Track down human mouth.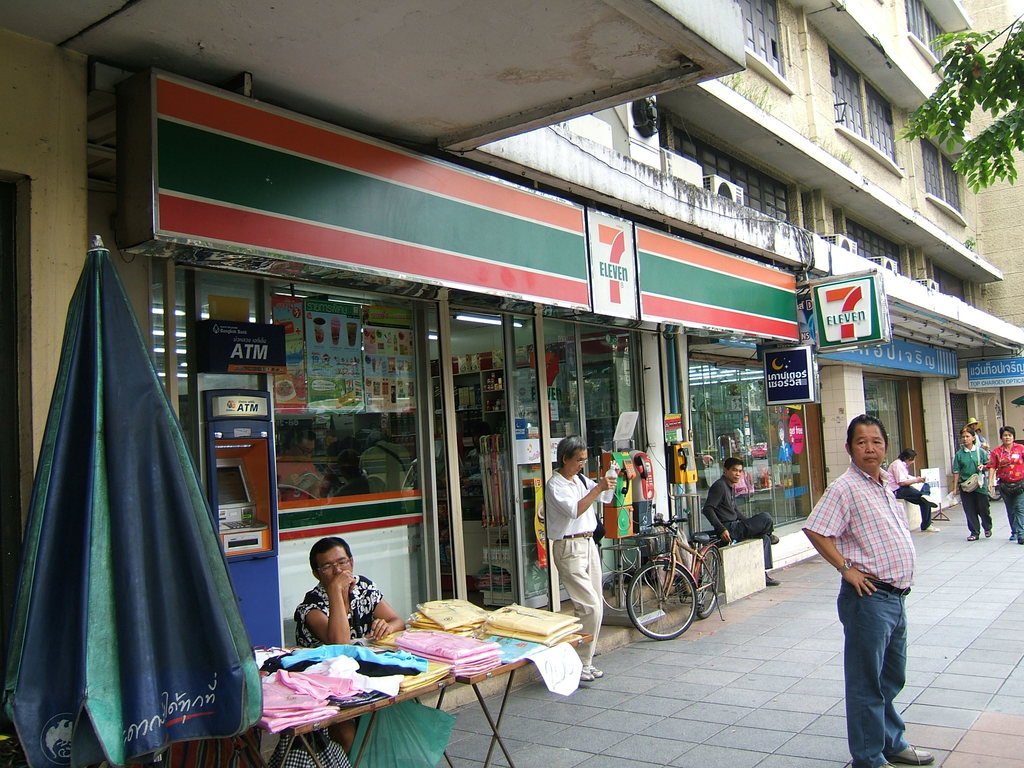
Tracked to detection(860, 451, 881, 467).
